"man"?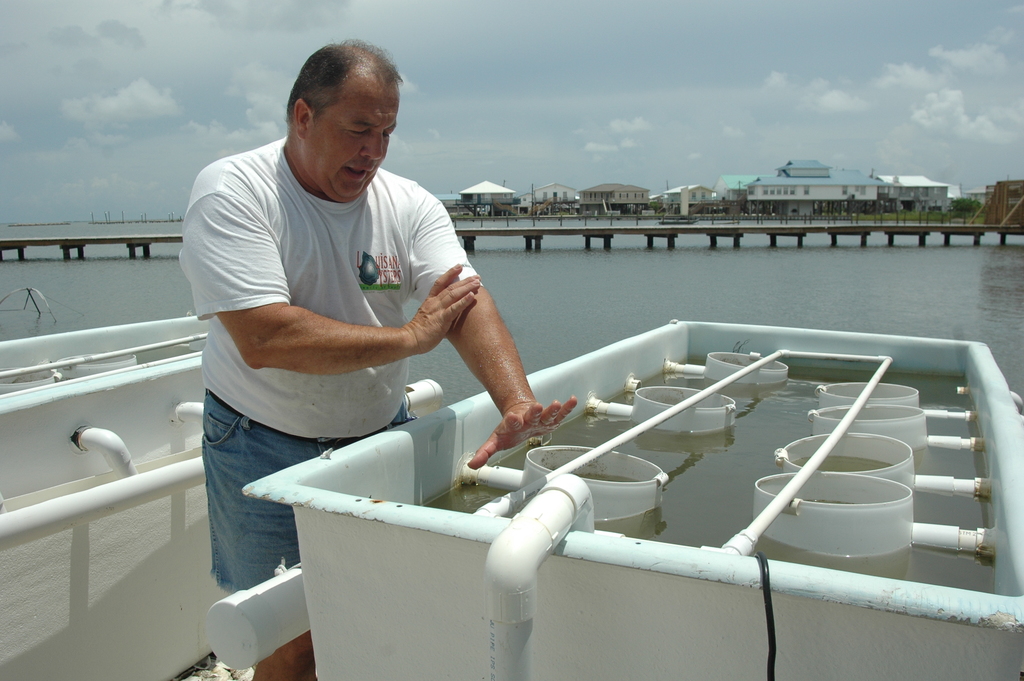
BBox(169, 42, 582, 578)
